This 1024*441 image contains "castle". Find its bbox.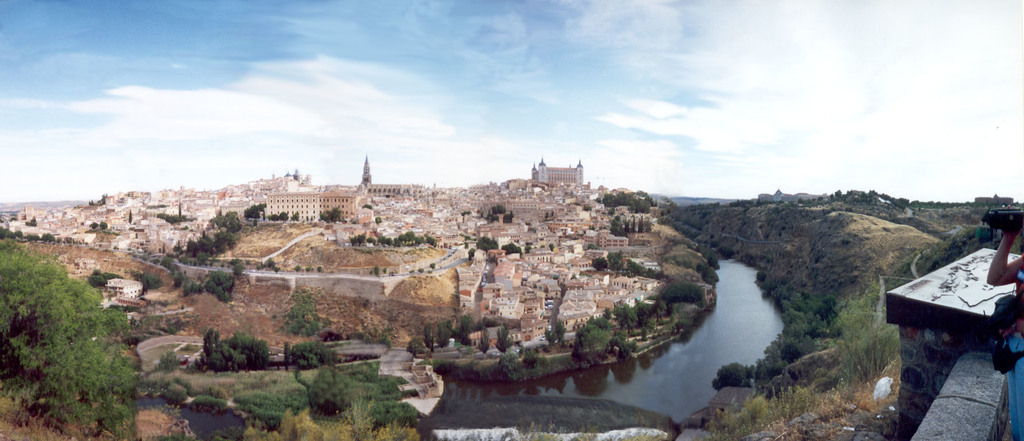
264,189,326,229.
